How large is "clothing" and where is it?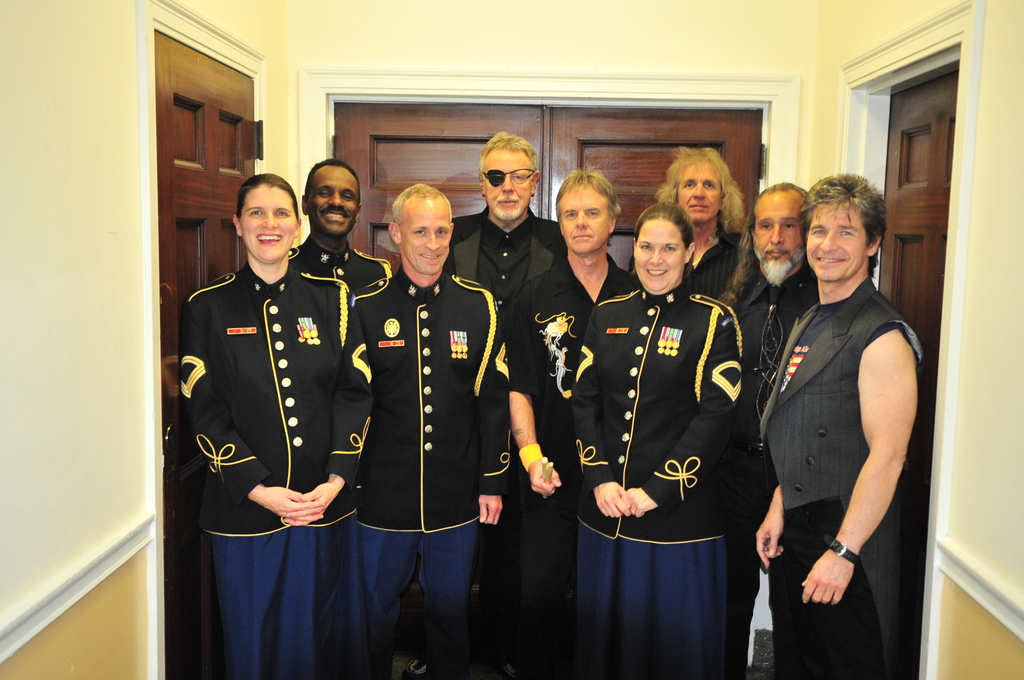
Bounding box: x1=351, y1=265, x2=515, y2=679.
